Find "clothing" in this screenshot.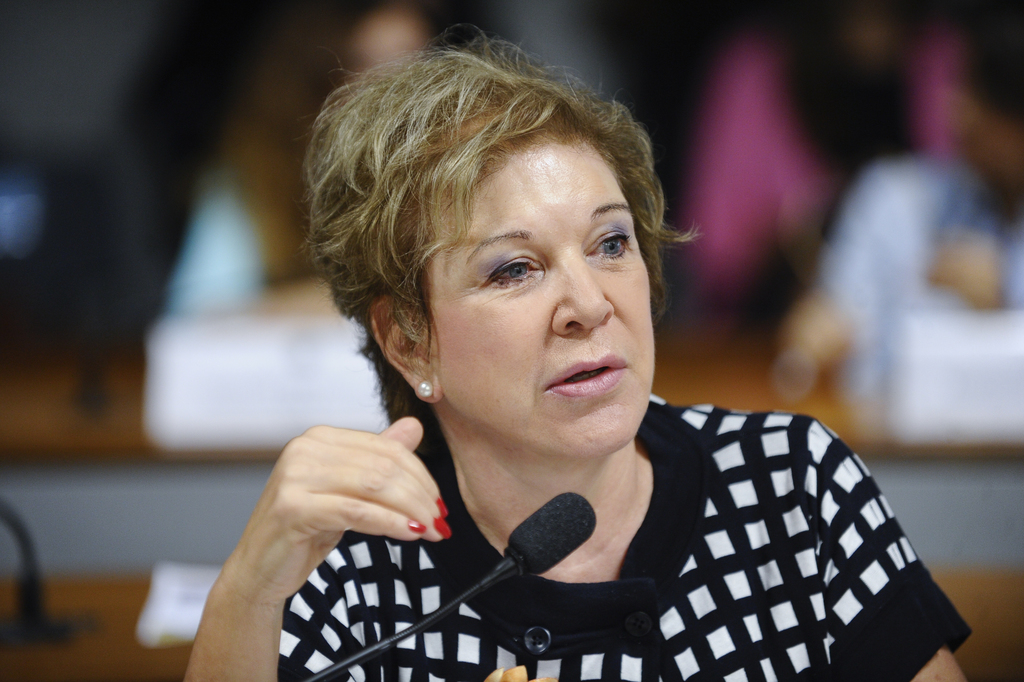
The bounding box for "clothing" is box=[686, 35, 972, 325].
